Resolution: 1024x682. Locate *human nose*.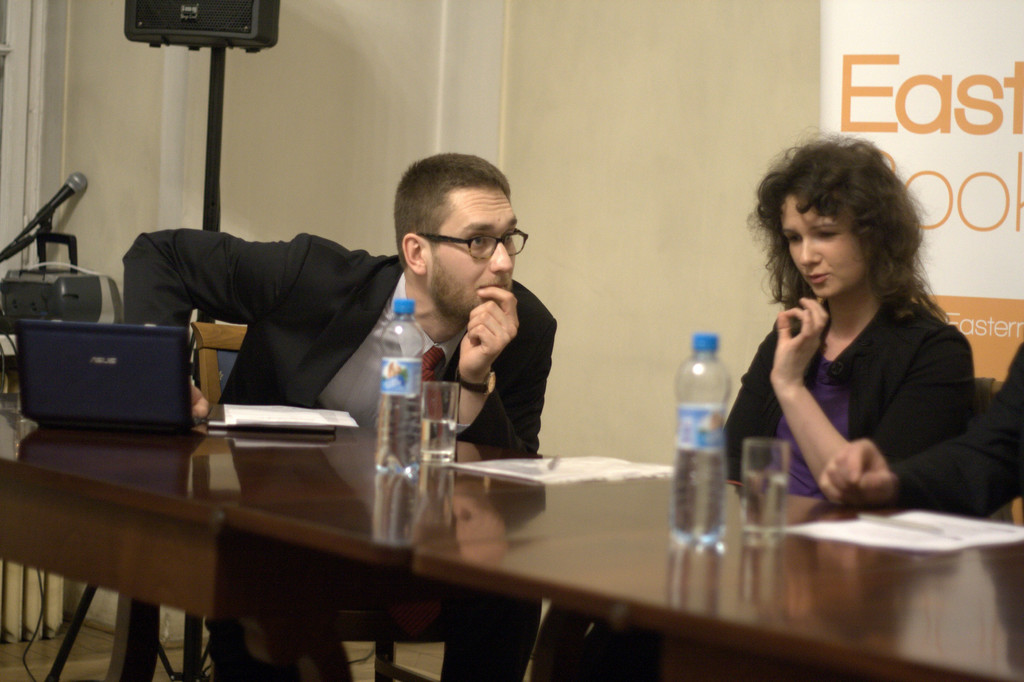
detection(487, 241, 513, 275).
